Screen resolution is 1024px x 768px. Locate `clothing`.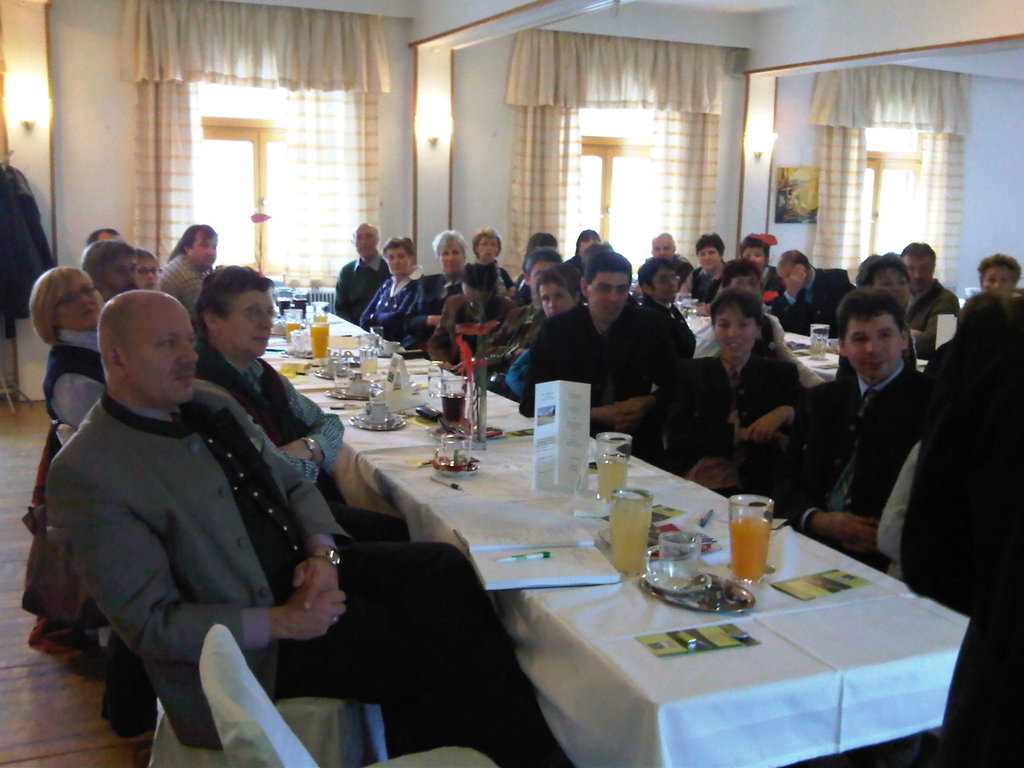
select_region(518, 272, 694, 426).
